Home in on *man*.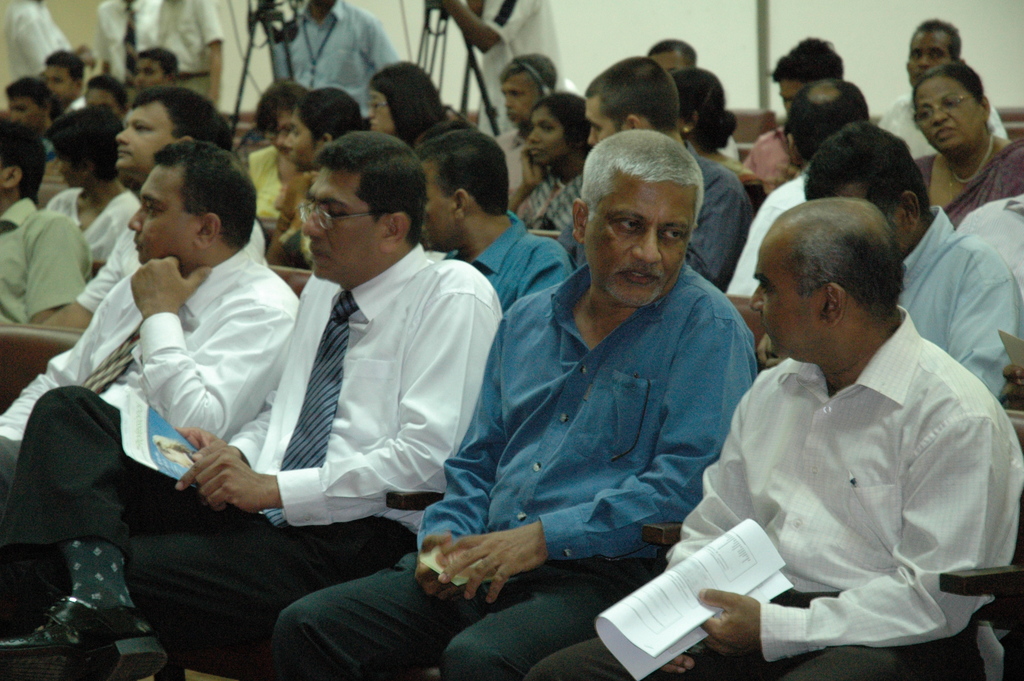
Homed in at pyautogui.locateOnScreen(0, 76, 55, 165).
